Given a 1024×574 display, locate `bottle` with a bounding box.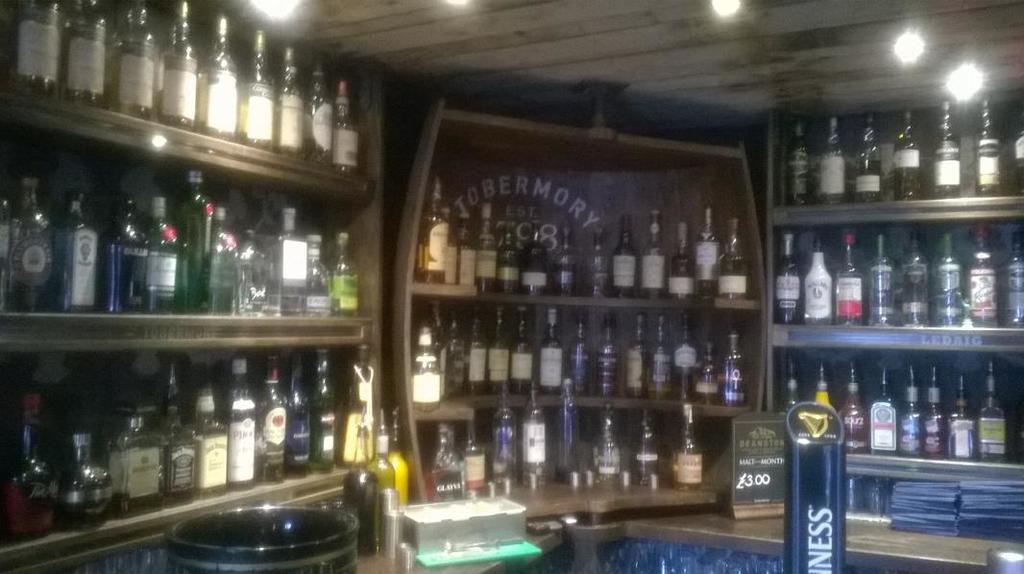
Located: bbox=[109, 417, 170, 514].
